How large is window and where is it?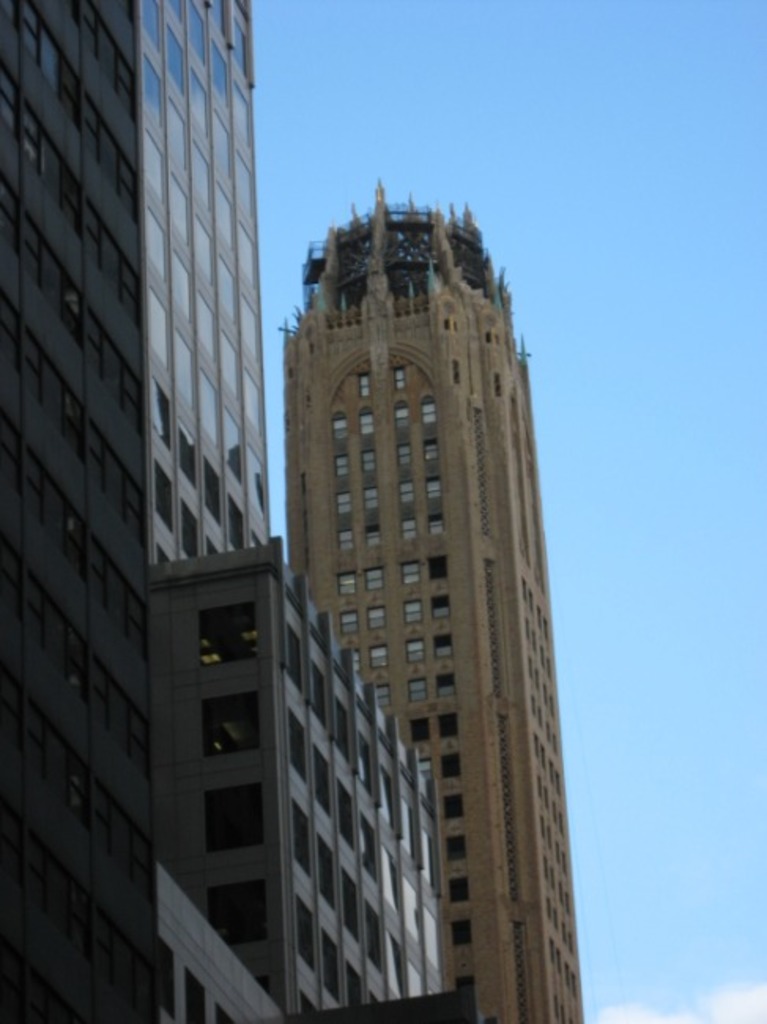
Bounding box: region(394, 402, 413, 427).
